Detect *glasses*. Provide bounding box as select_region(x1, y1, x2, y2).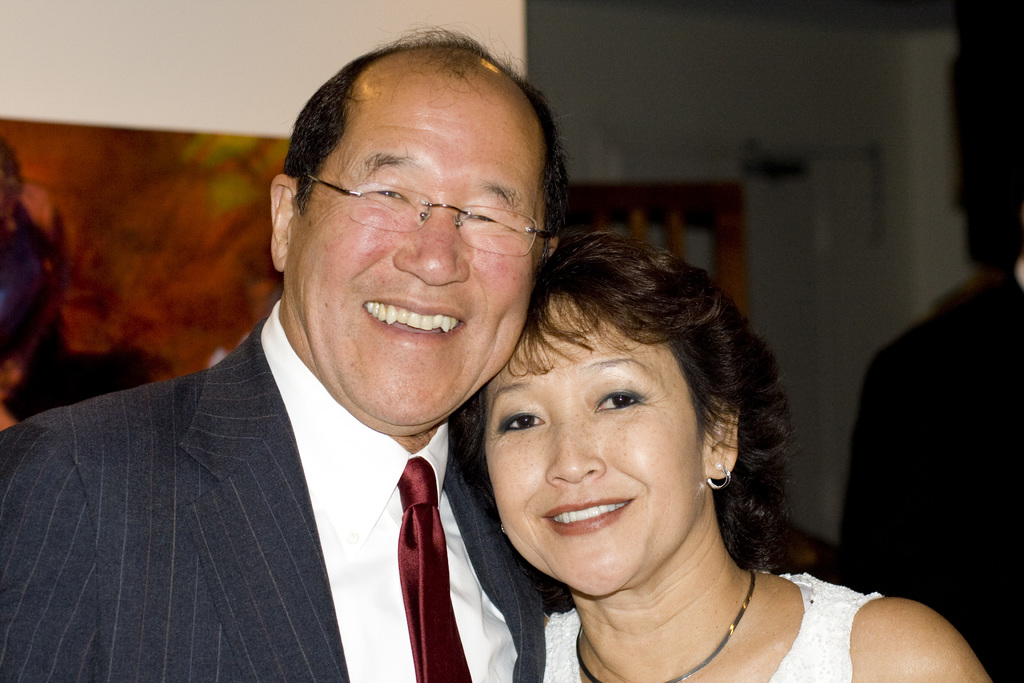
select_region(289, 167, 558, 261).
